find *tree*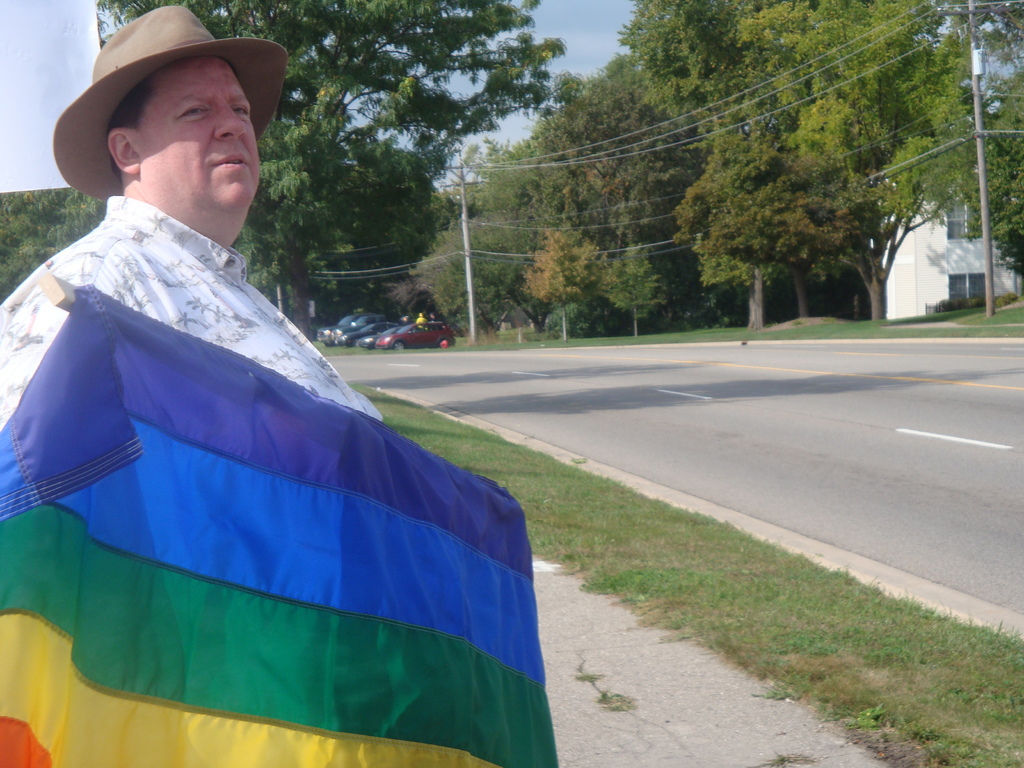
detection(519, 52, 707, 330)
